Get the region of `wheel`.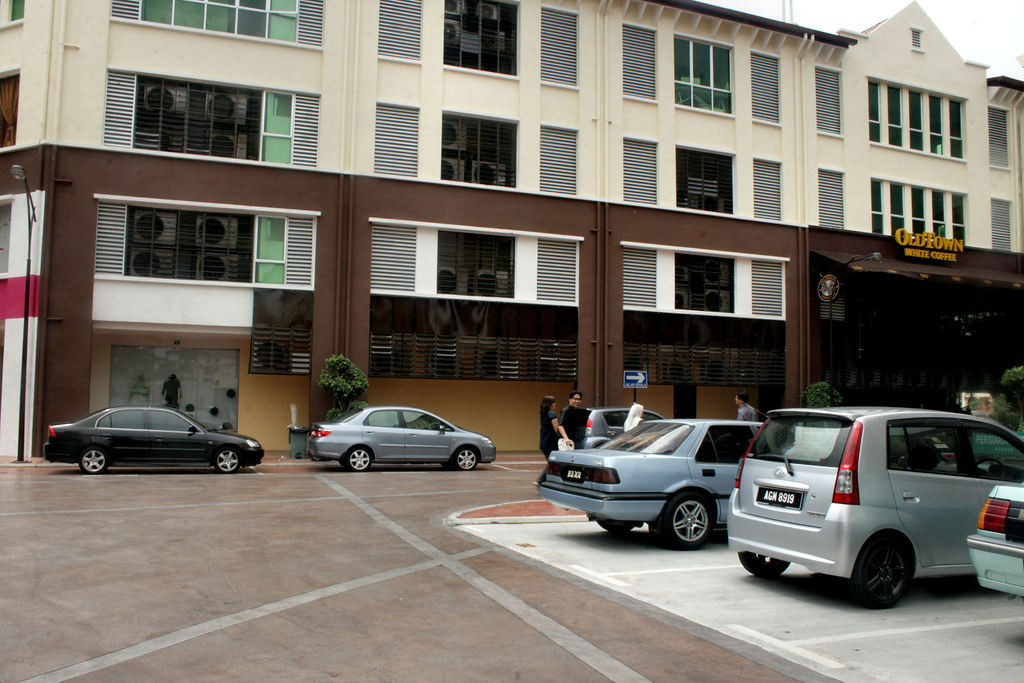
<region>859, 537, 897, 597</region>.
